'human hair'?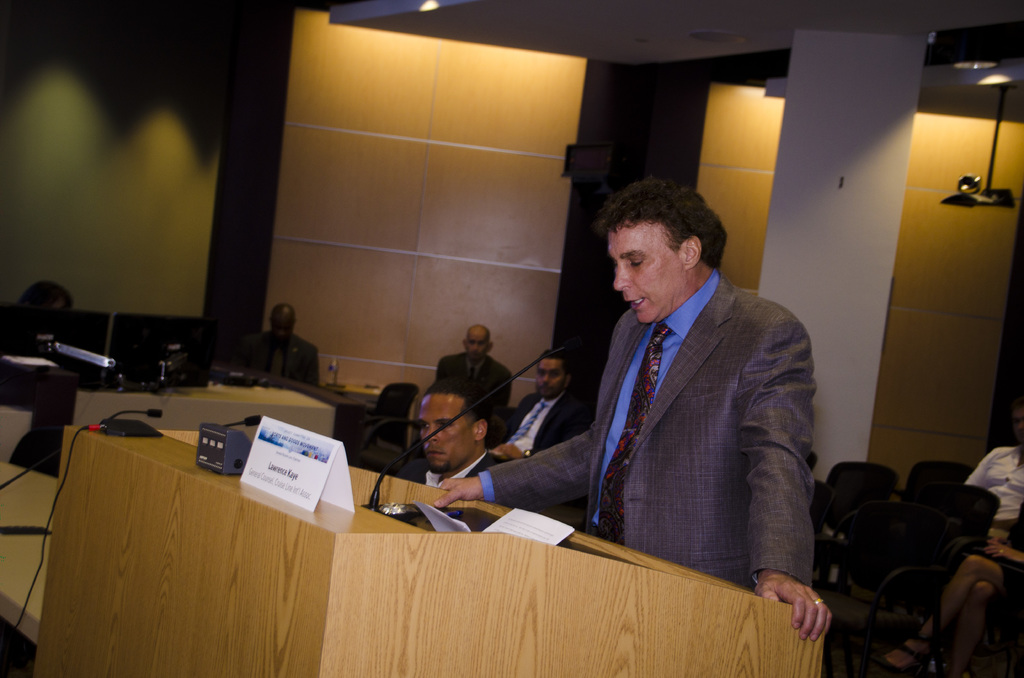
BBox(425, 376, 493, 435)
